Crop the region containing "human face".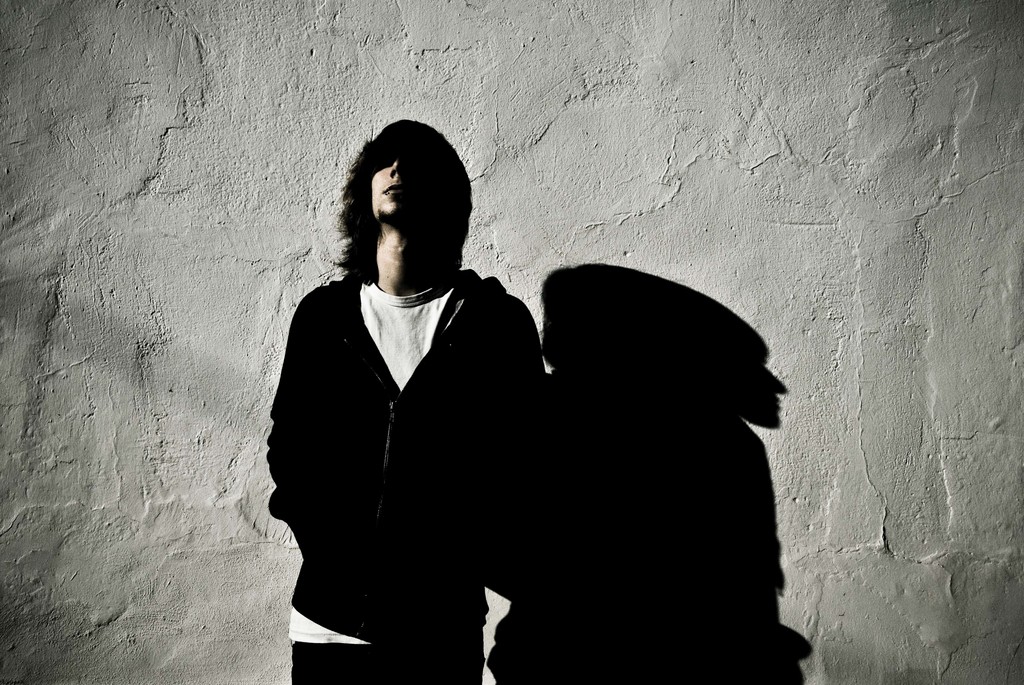
Crop region: select_region(368, 140, 427, 217).
